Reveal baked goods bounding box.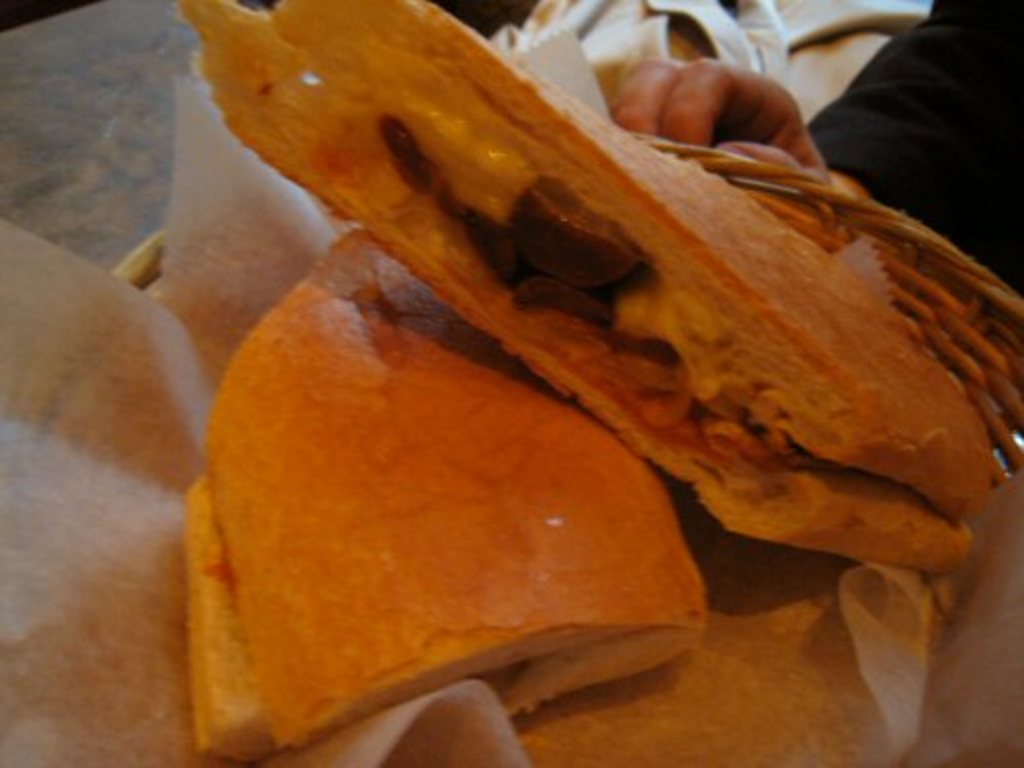
Revealed: bbox(496, 530, 946, 766).
